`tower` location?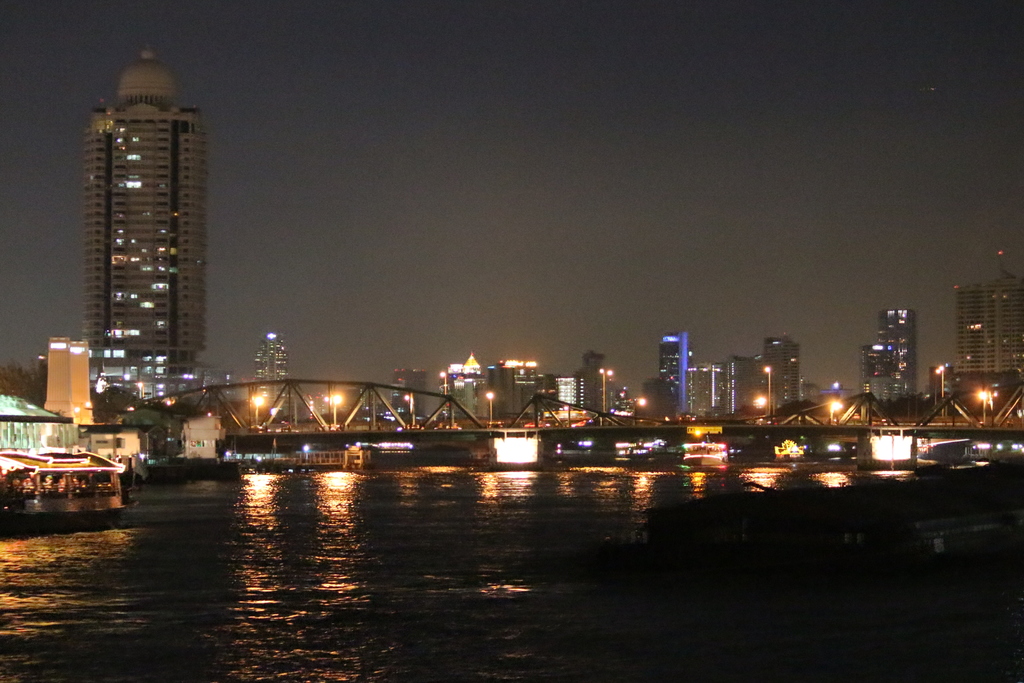
<region>881, 309, 913, 413</region>
